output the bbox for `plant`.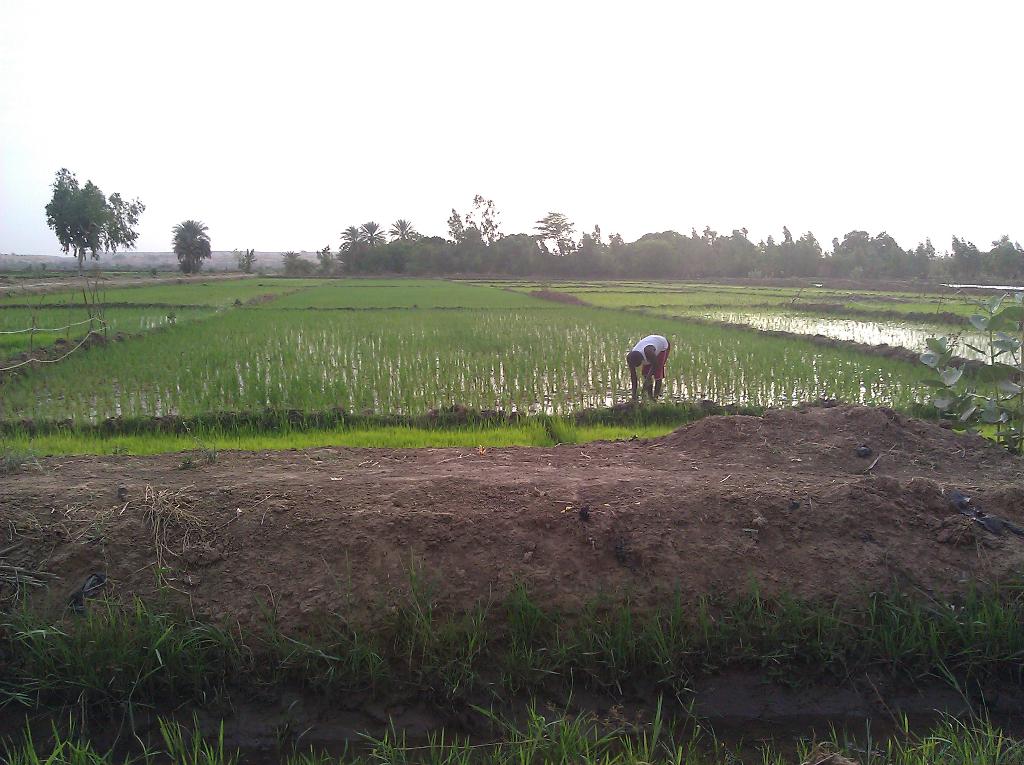
left=909, top=286, right=1023, bottom=451.
